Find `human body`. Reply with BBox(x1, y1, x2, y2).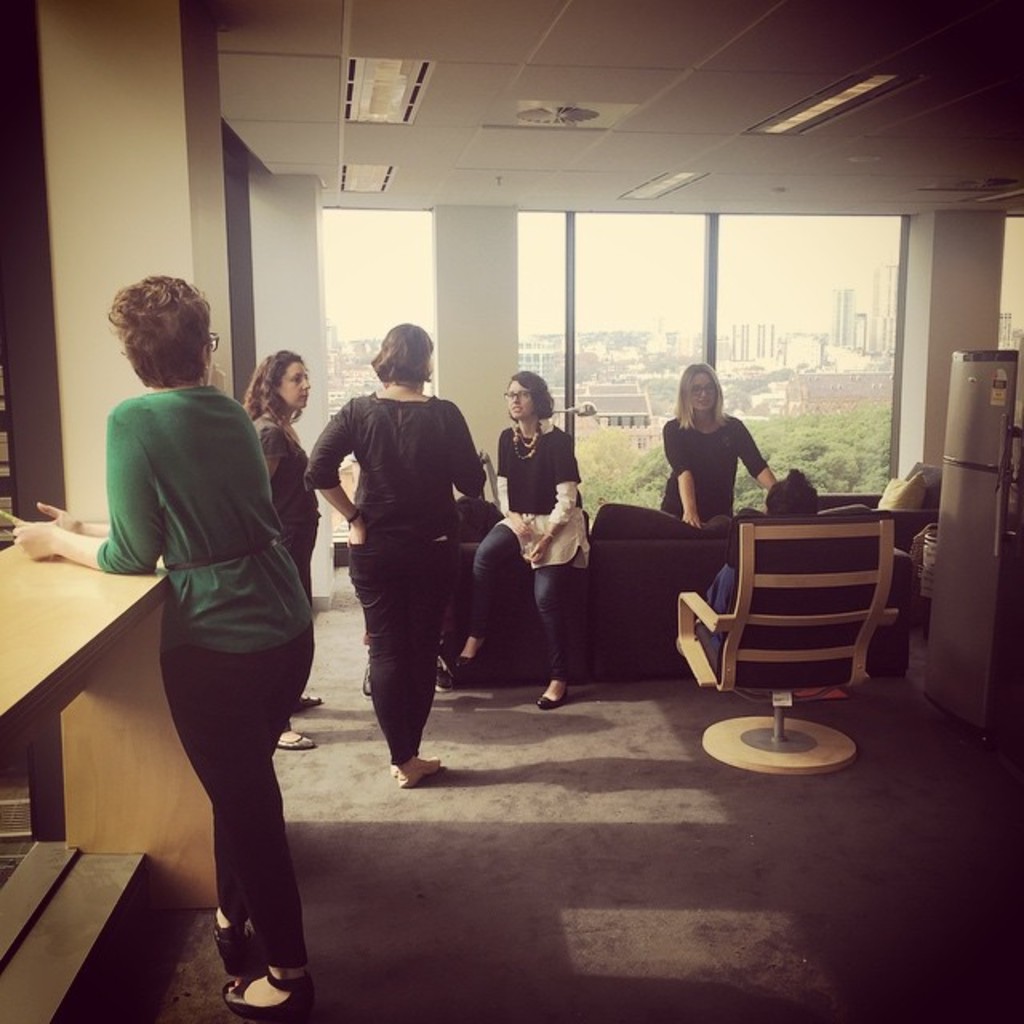
BBox(658, 350, 774, 525).
